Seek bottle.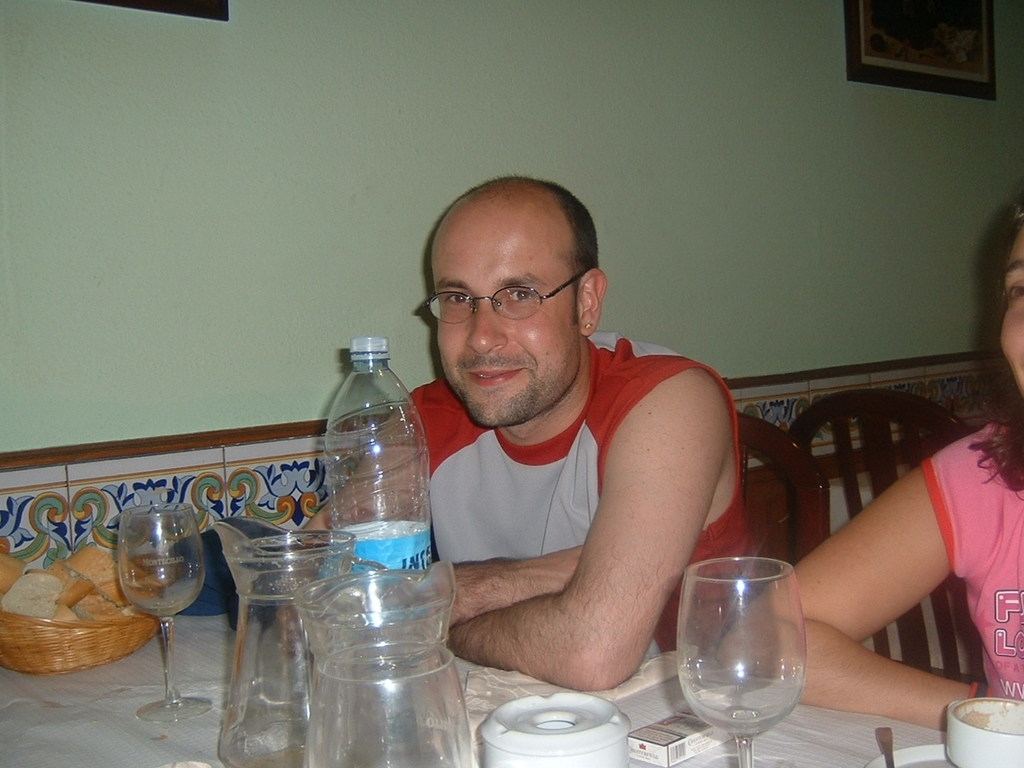
(307, 328, 446, 586).
